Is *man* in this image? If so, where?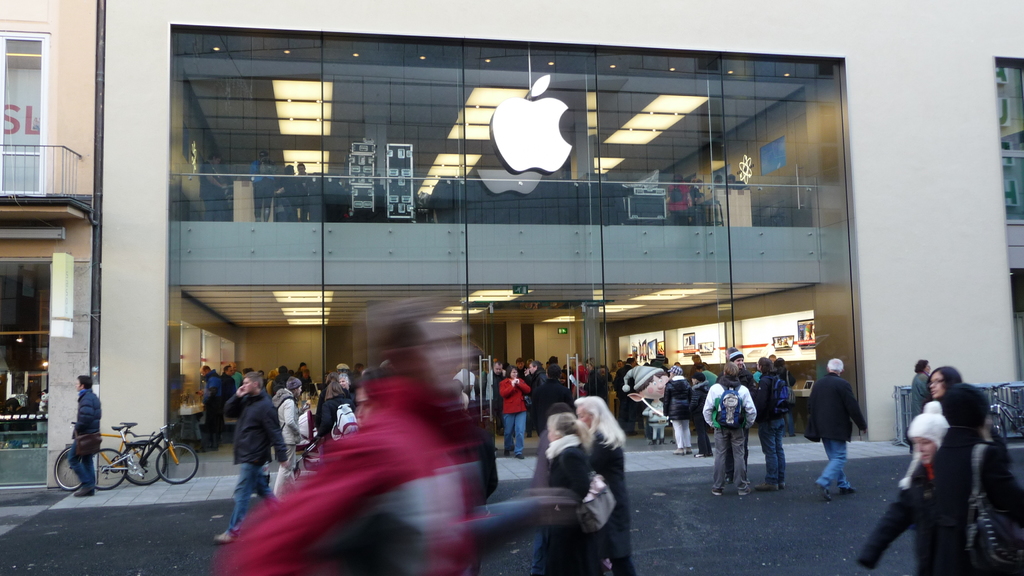
Yes, at bbox(806, 360, 860, 498).
